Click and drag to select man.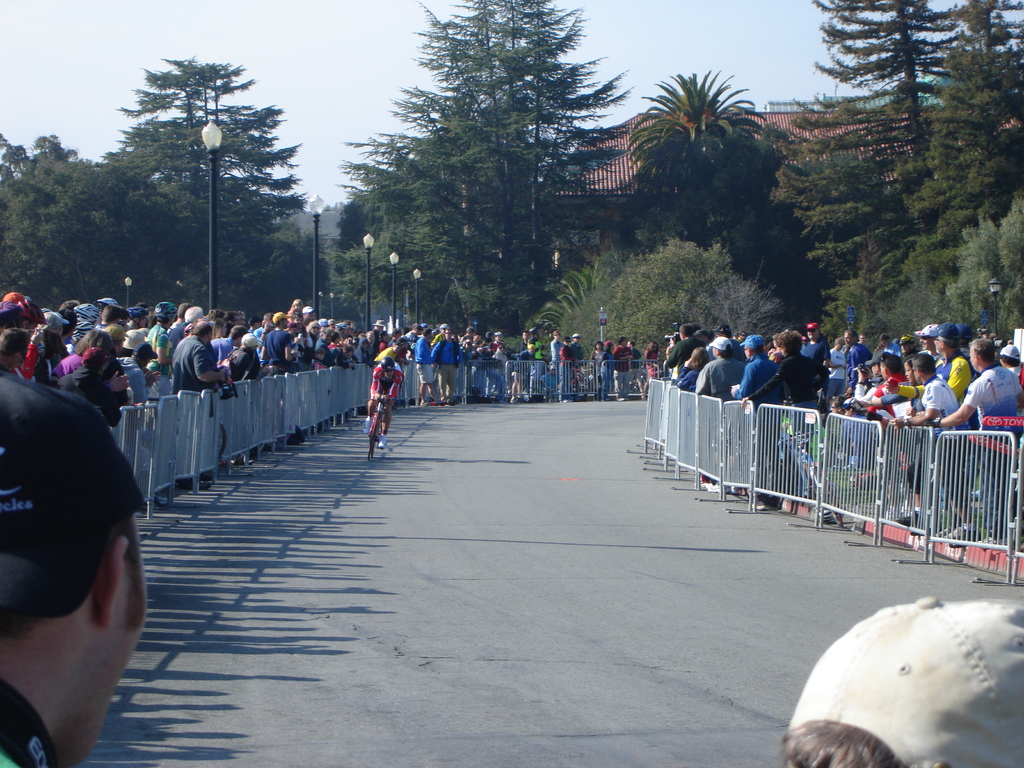
Selection: 843 331 867 387.
